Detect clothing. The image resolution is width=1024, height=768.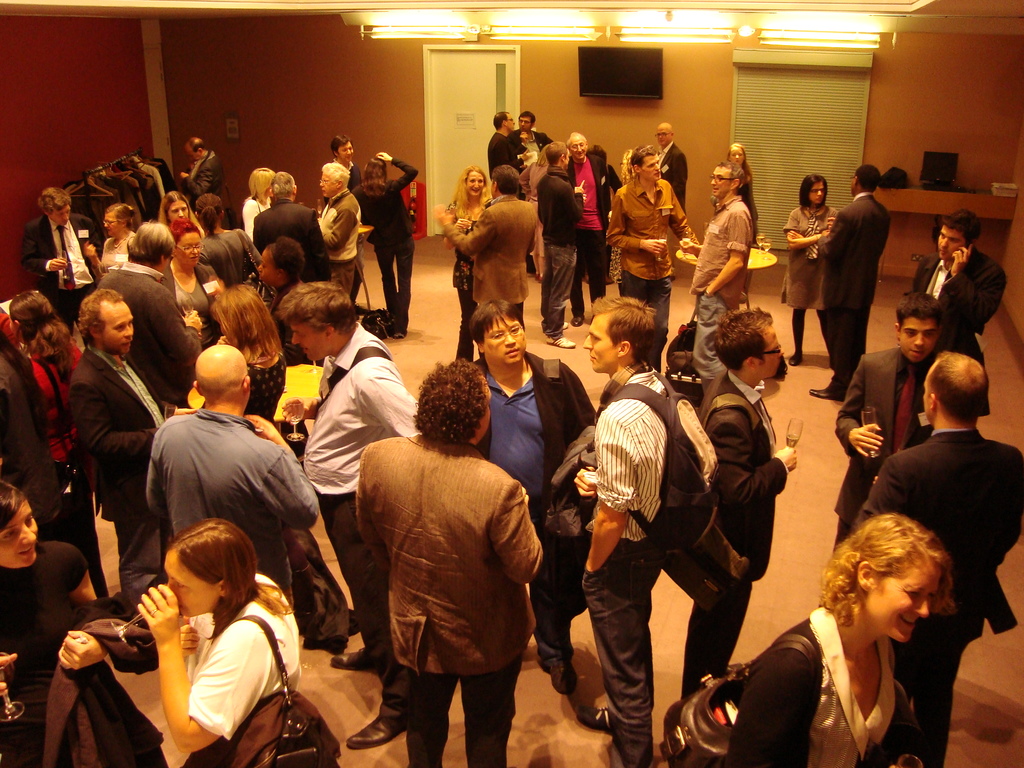
237, 353, 284, 428.
